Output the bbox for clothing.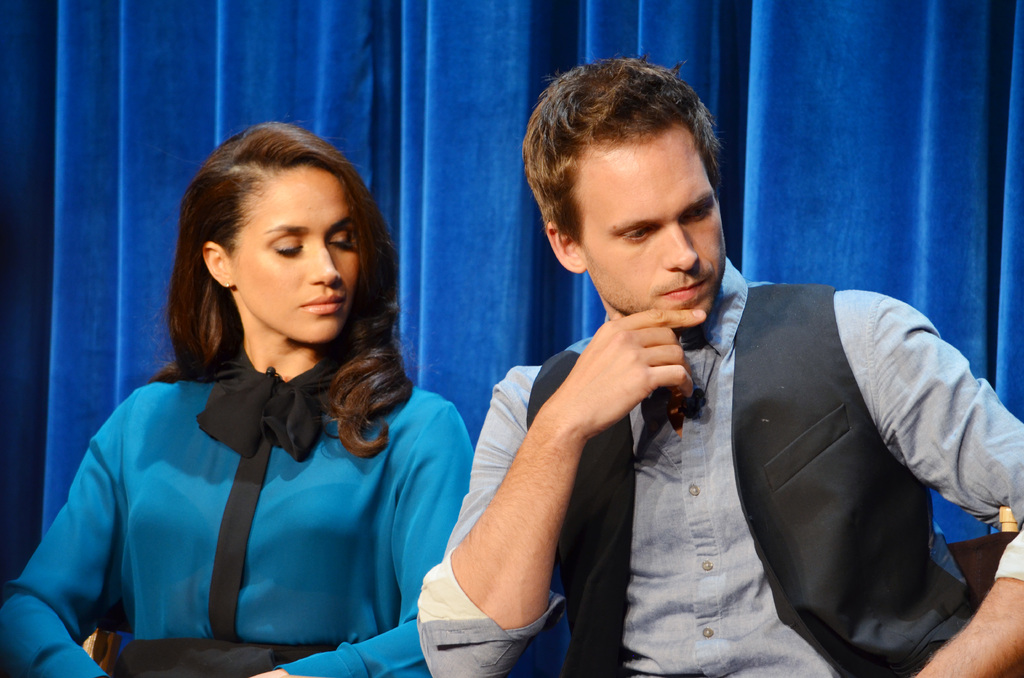
select_region(22, 296, 464, 660).
